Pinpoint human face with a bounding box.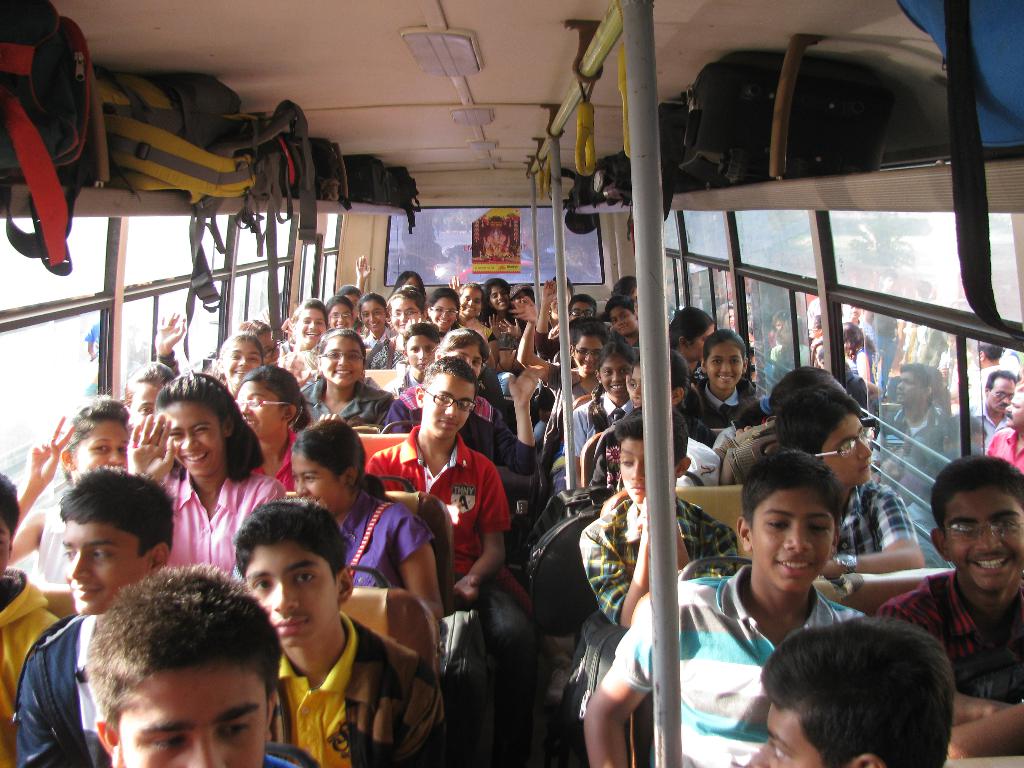
bbox=(329, 307, 351, 329).
